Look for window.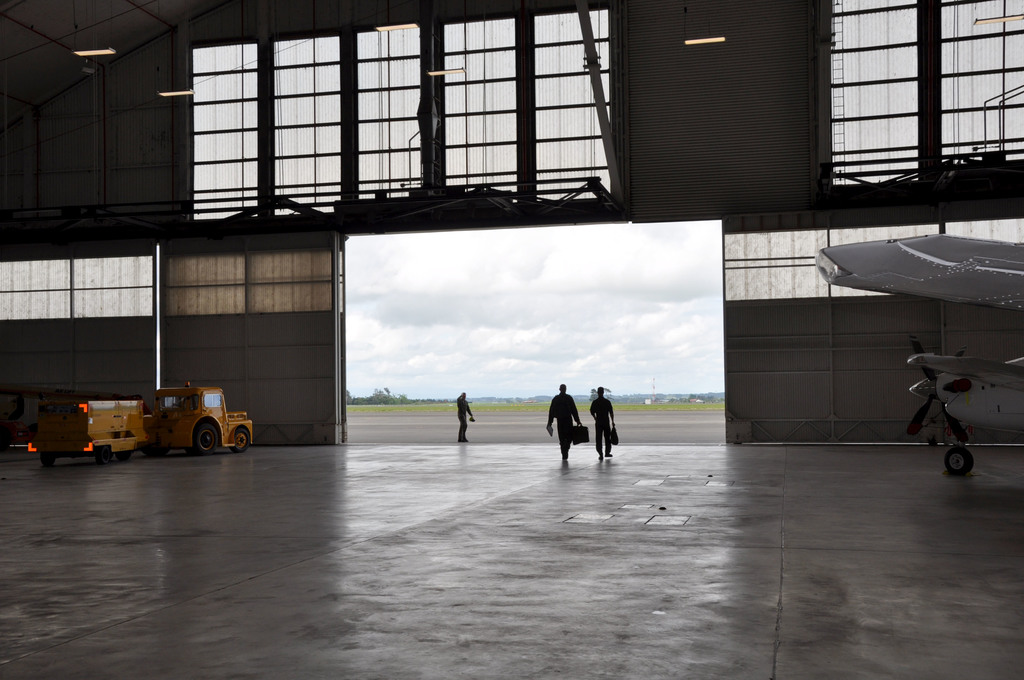
Found: x1=535, y1=17, x2=614, y2=199.
